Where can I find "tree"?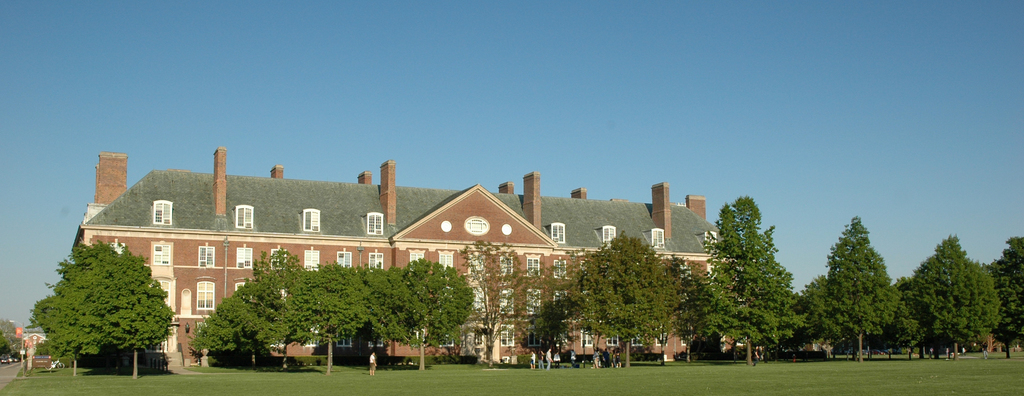
You can find it at Rect(86, 246, 176, 379).
